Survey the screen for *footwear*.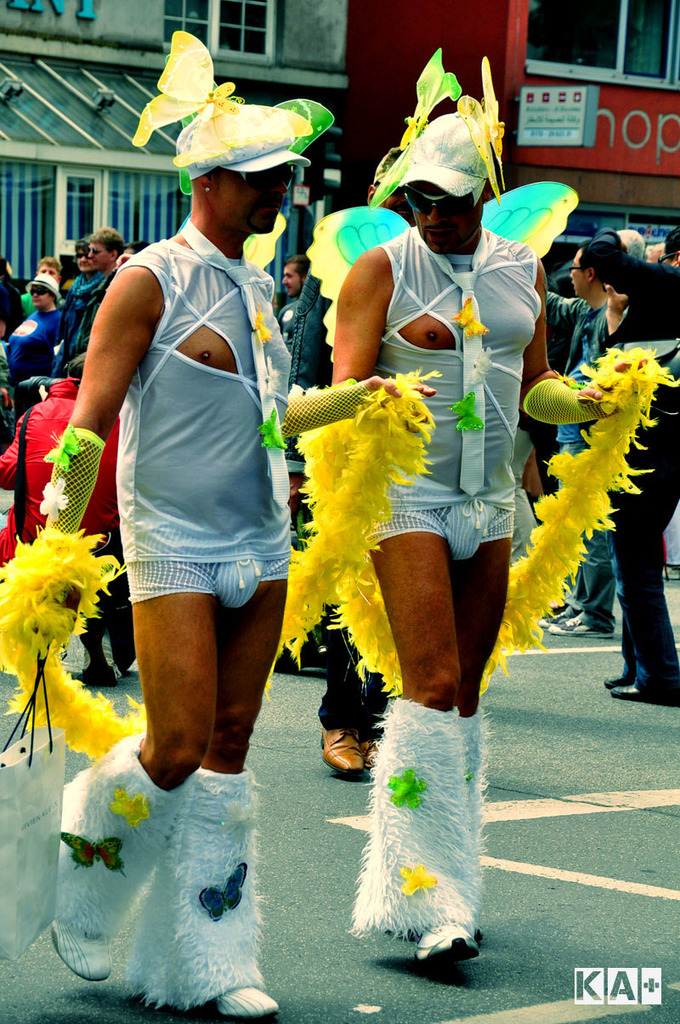
Survey found: [left=319, top=719, right=362, bottom=782].
